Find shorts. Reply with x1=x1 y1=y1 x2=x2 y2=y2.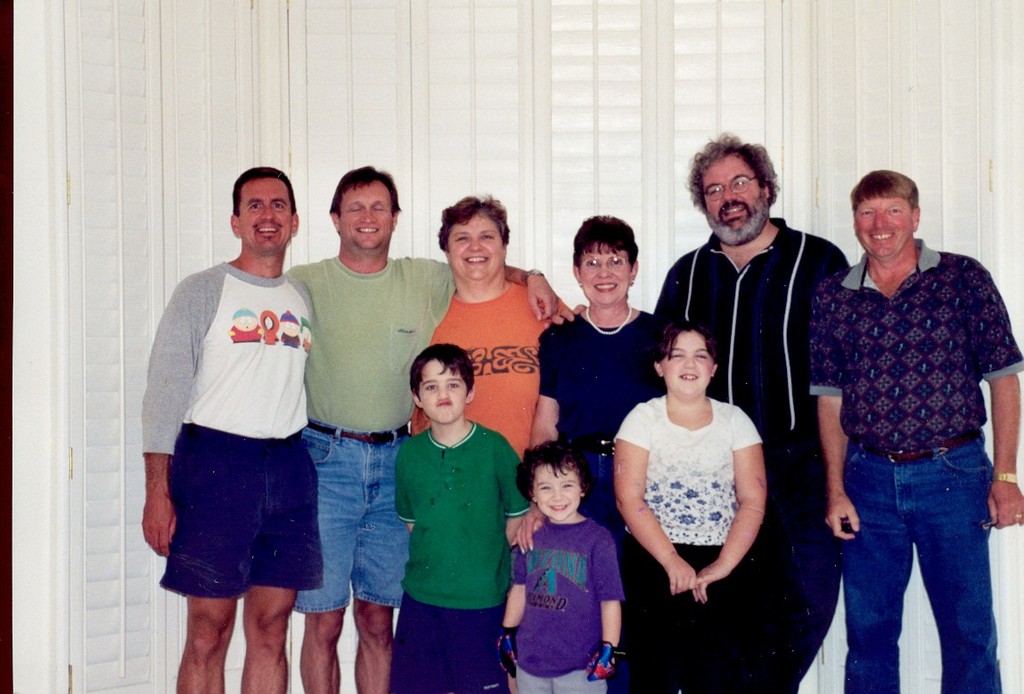
x1=379 y1=606 x2=510 y2=693.
